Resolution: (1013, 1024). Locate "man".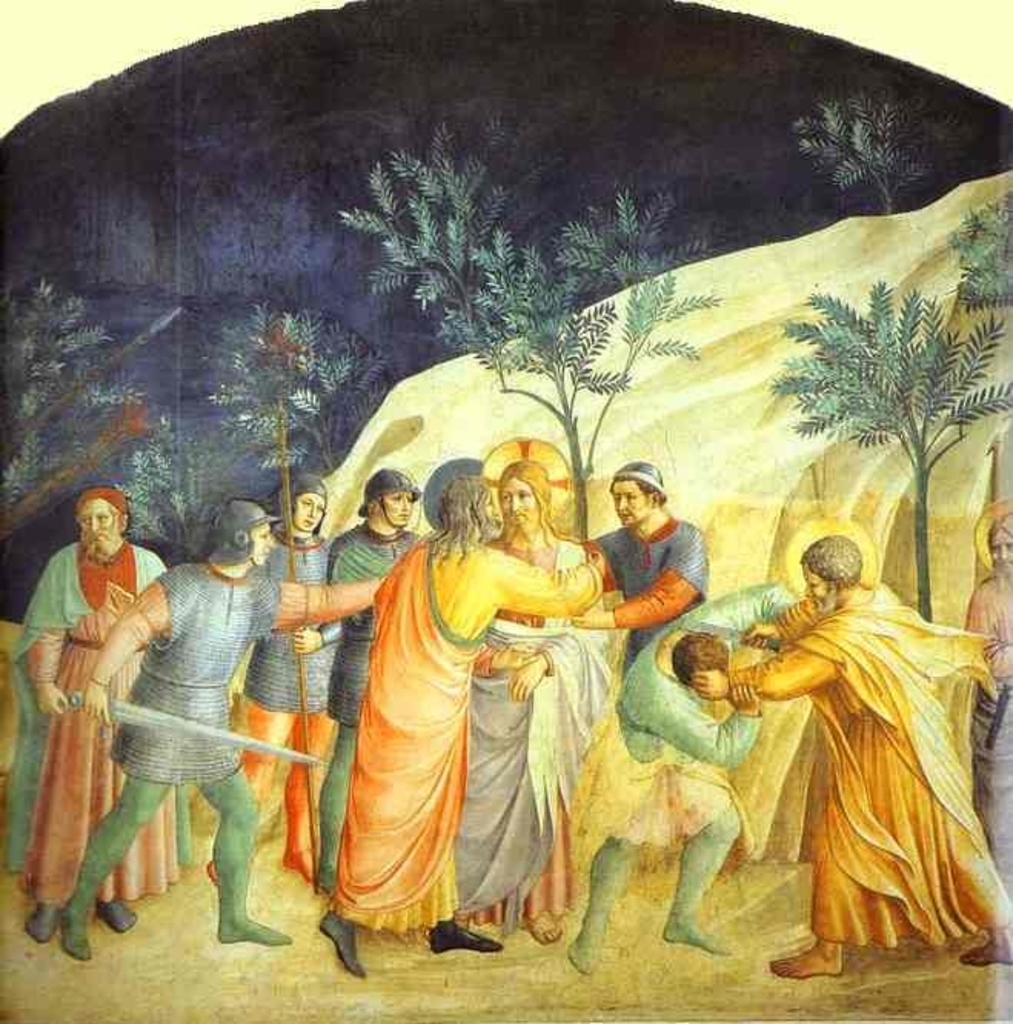
region(702, 478, 996, 949).
